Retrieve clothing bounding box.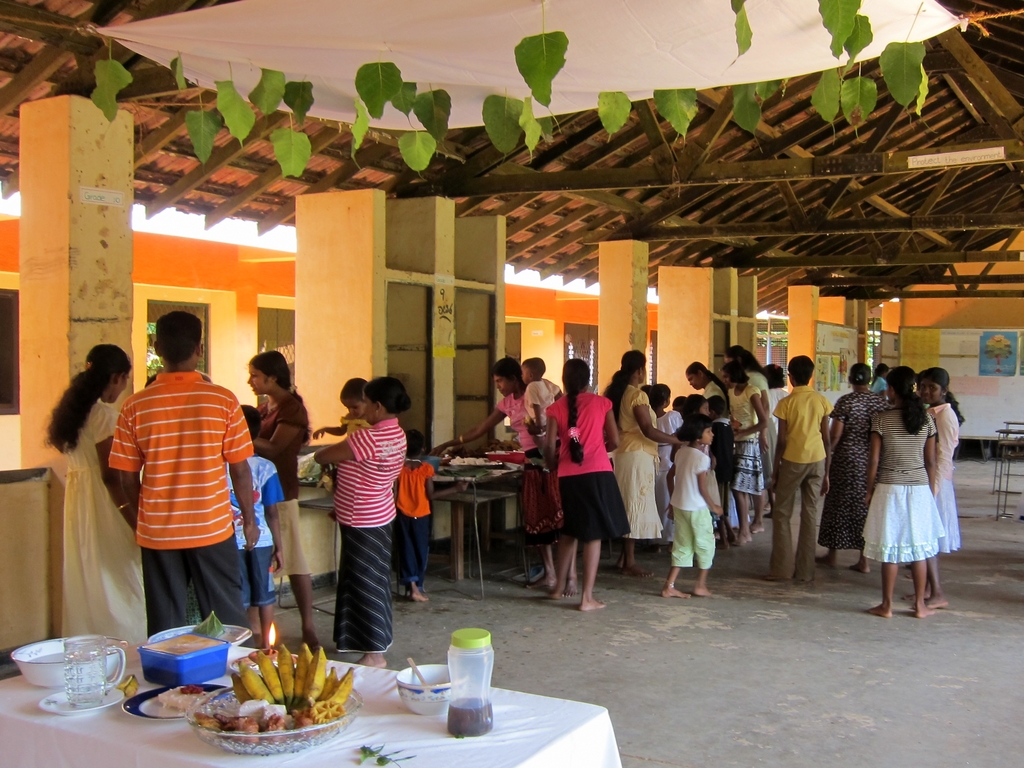
Bounding box: box=[327, 414, 403, 652].
